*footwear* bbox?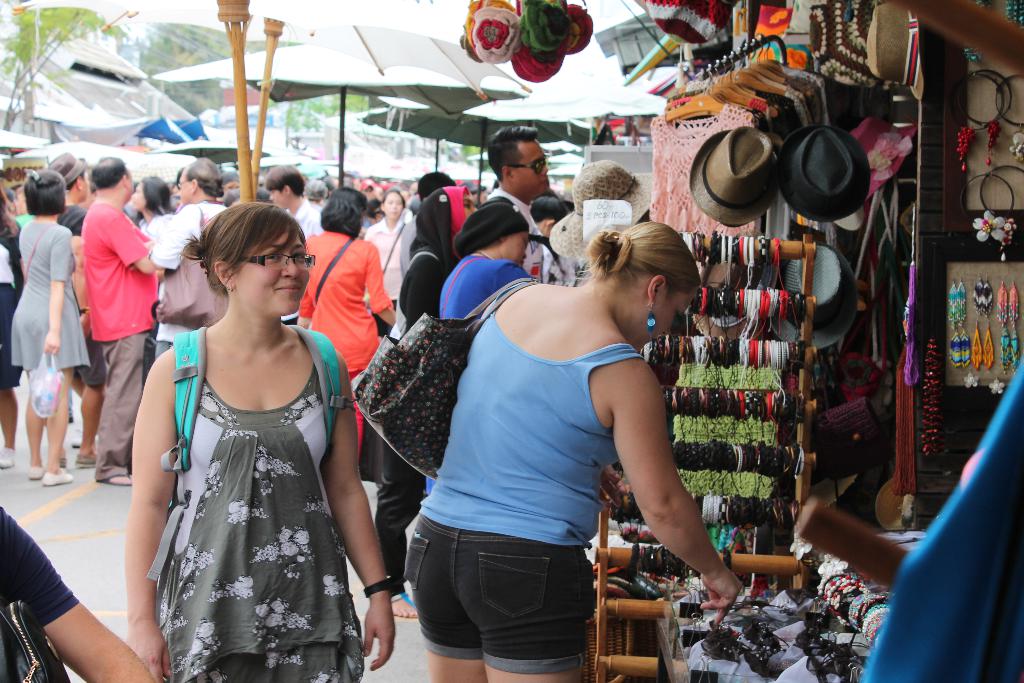
(x1=74, y1=453, x2=98, y2=468)
